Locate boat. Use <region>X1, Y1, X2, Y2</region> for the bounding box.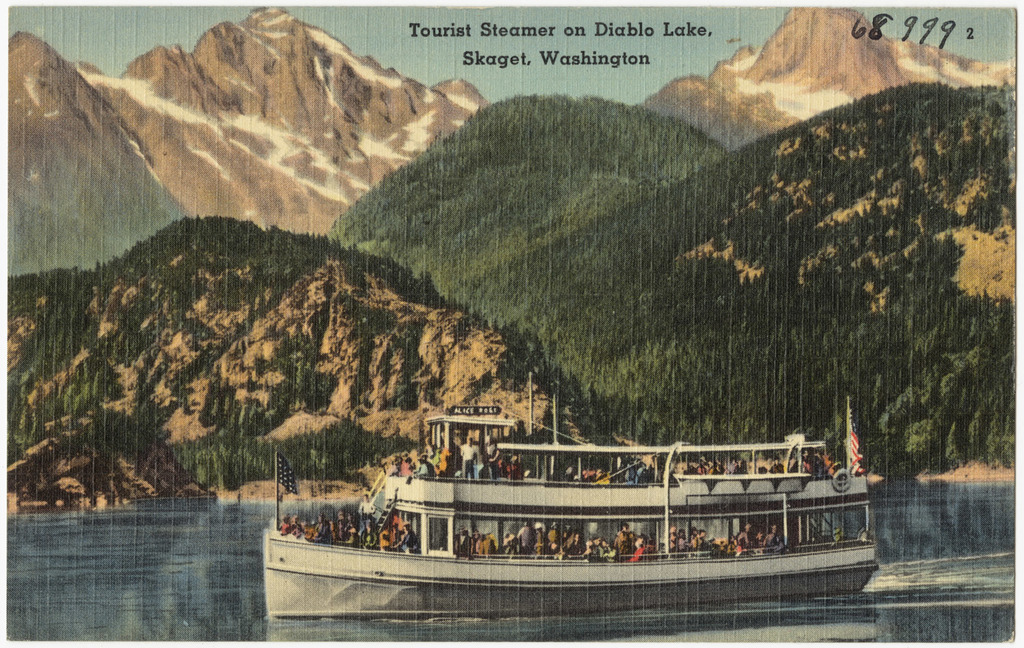
<region>233, 397, 911, 608</region>.
